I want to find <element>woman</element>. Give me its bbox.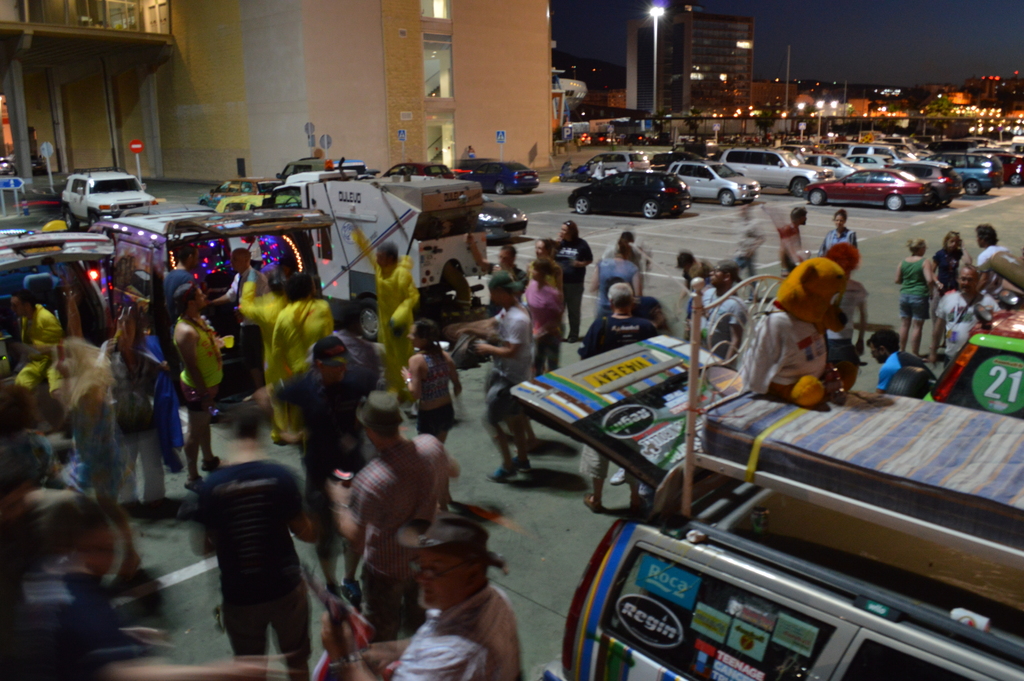
[896,238,934,364].
